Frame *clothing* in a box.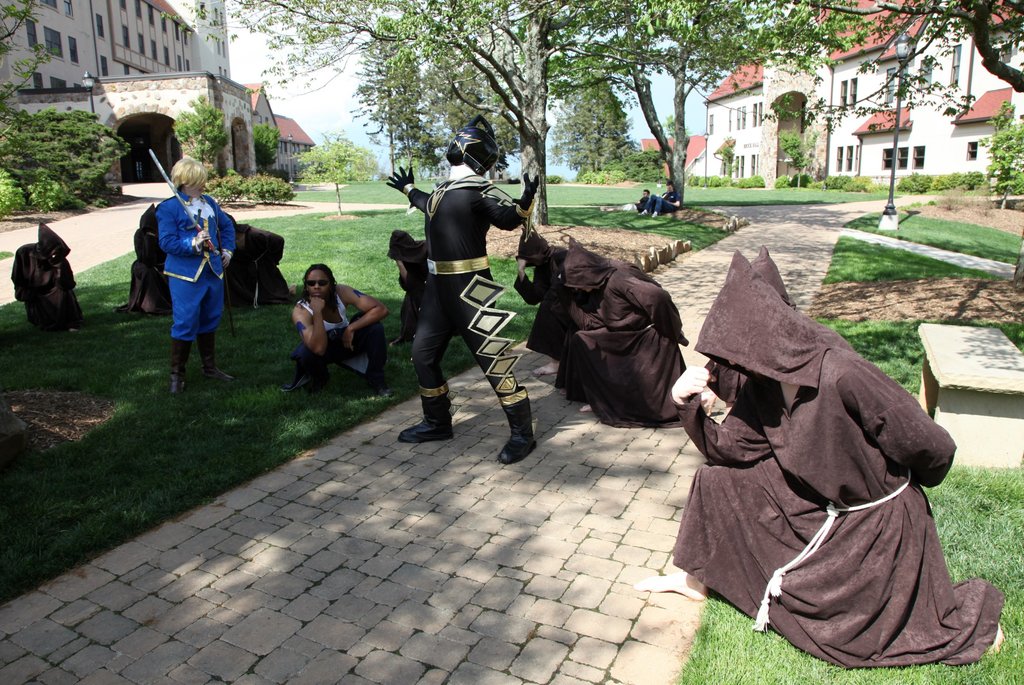
(10, 237, 80, 339).
